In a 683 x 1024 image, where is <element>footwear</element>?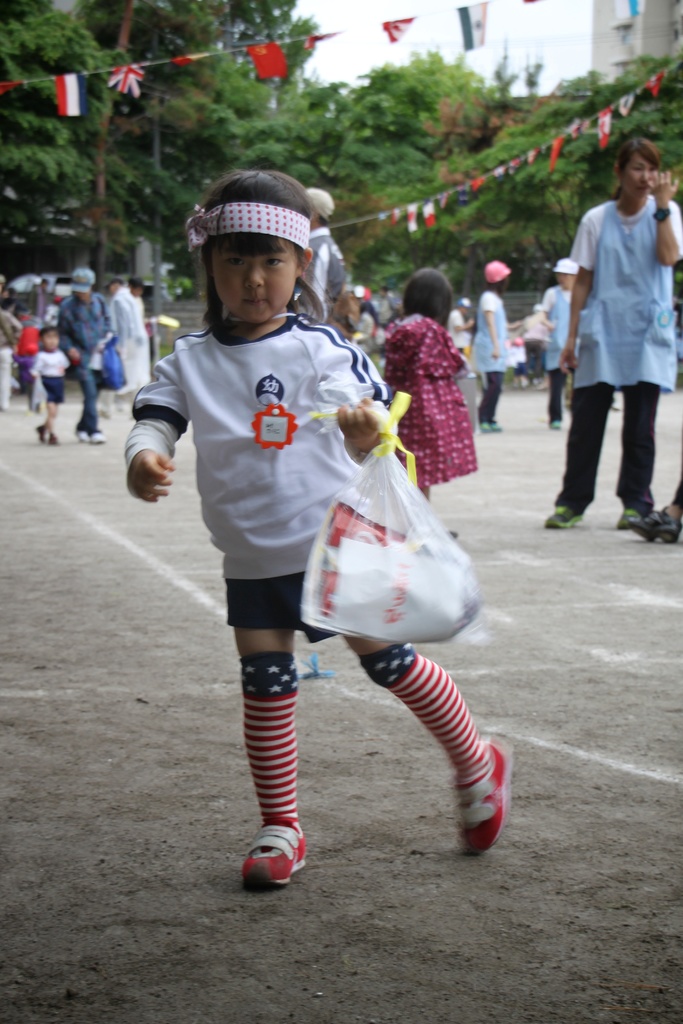
x1=77 y1=429 x2=89 y2=444.
